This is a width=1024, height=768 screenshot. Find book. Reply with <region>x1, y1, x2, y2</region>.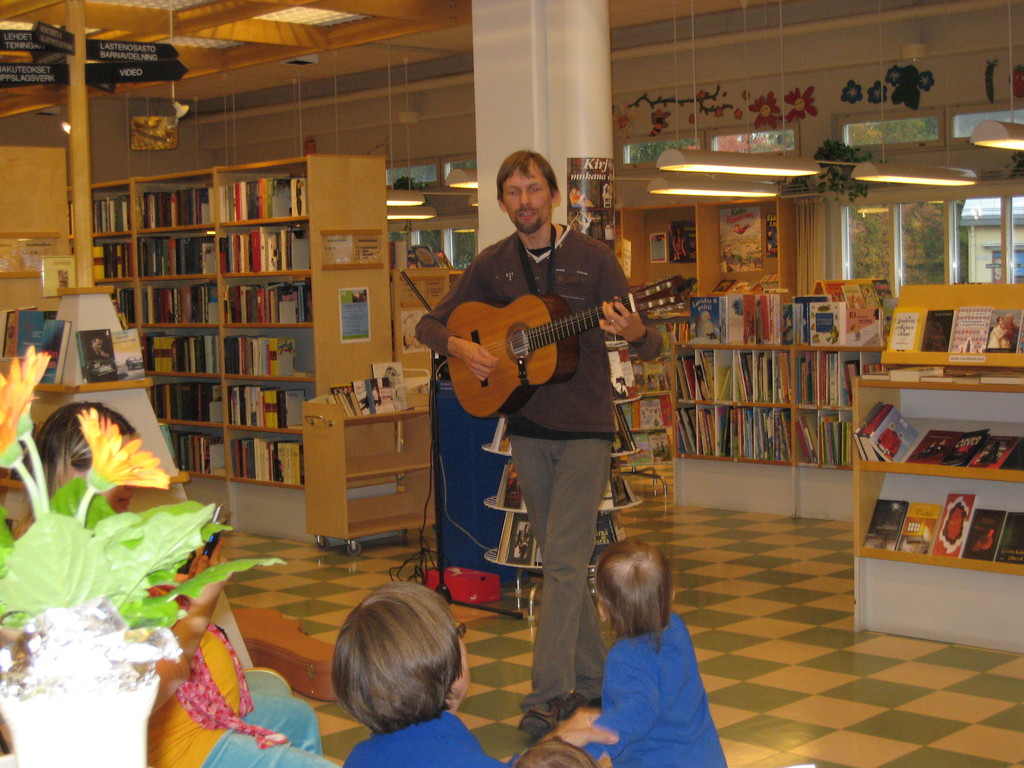
<region>932, 496, 975, 558</region>.
